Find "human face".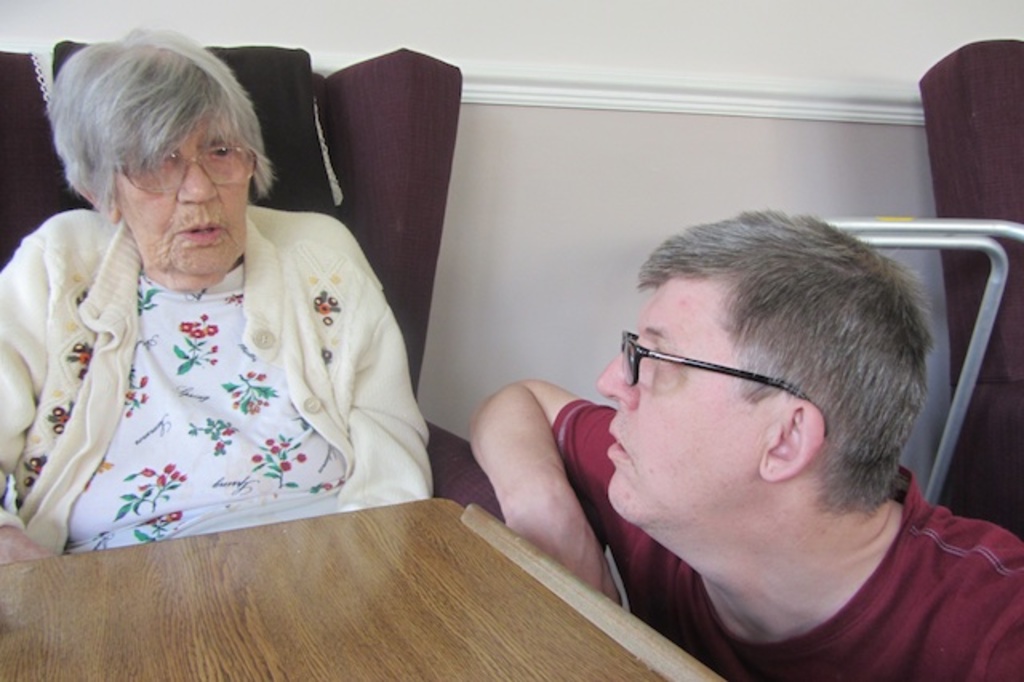
box(590, 277, 766, 524).
